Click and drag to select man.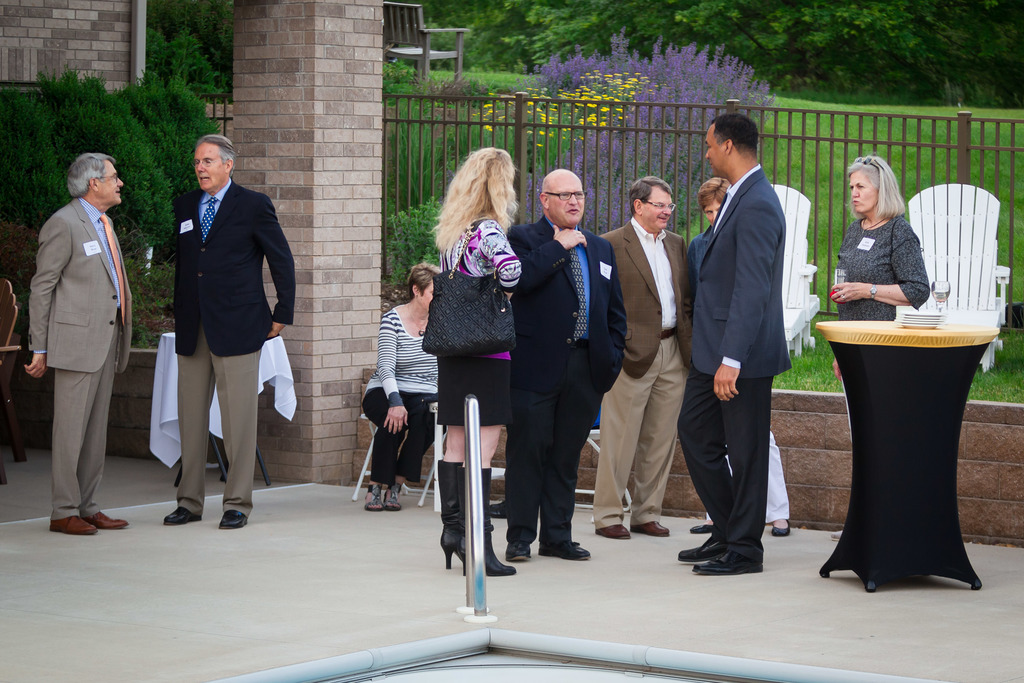
Selection: crop(594, 178, 695, 545).
